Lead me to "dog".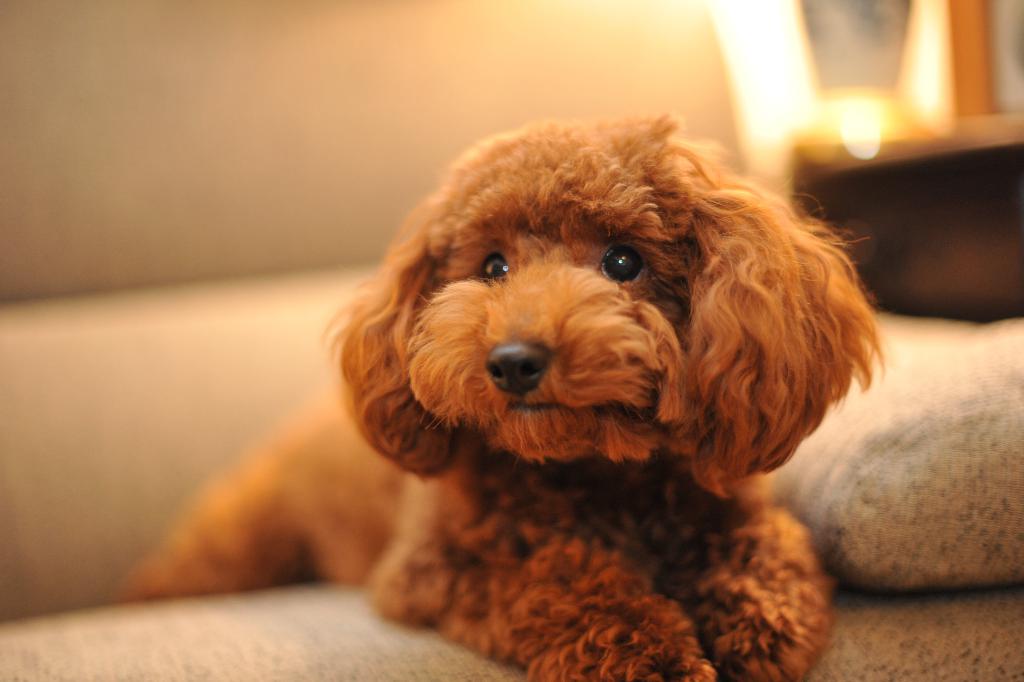
Lead to Rect(111, 107, 890, 681).
